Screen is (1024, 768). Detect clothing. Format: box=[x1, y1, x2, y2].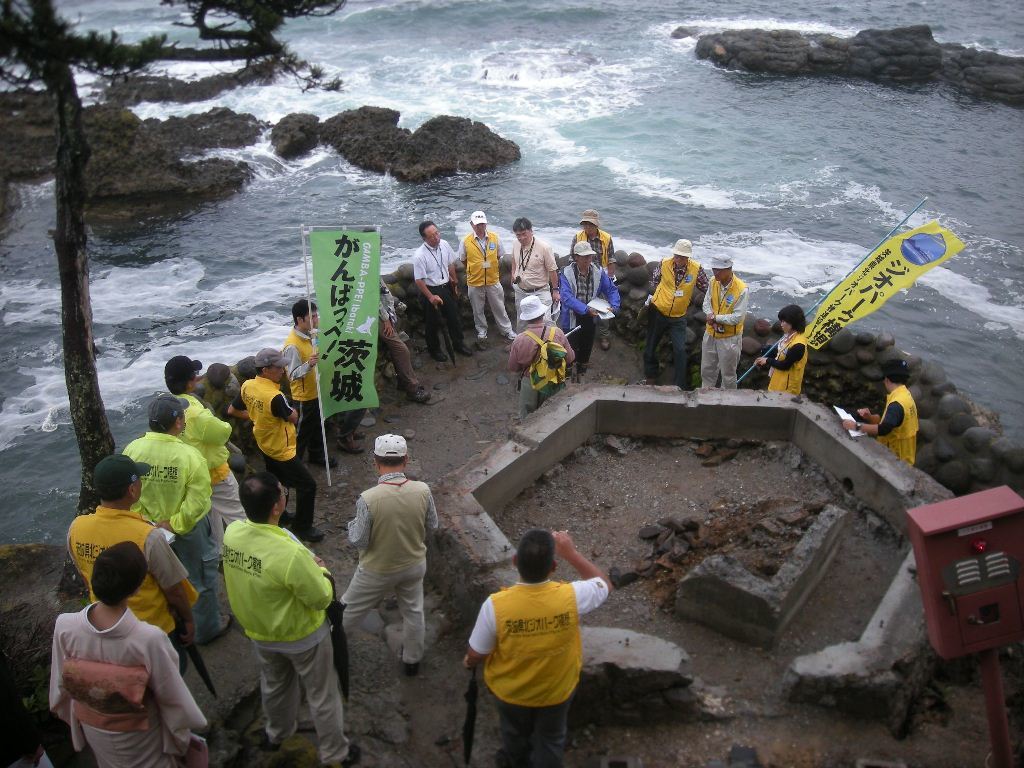
box=[124, 424, 222, 644].
